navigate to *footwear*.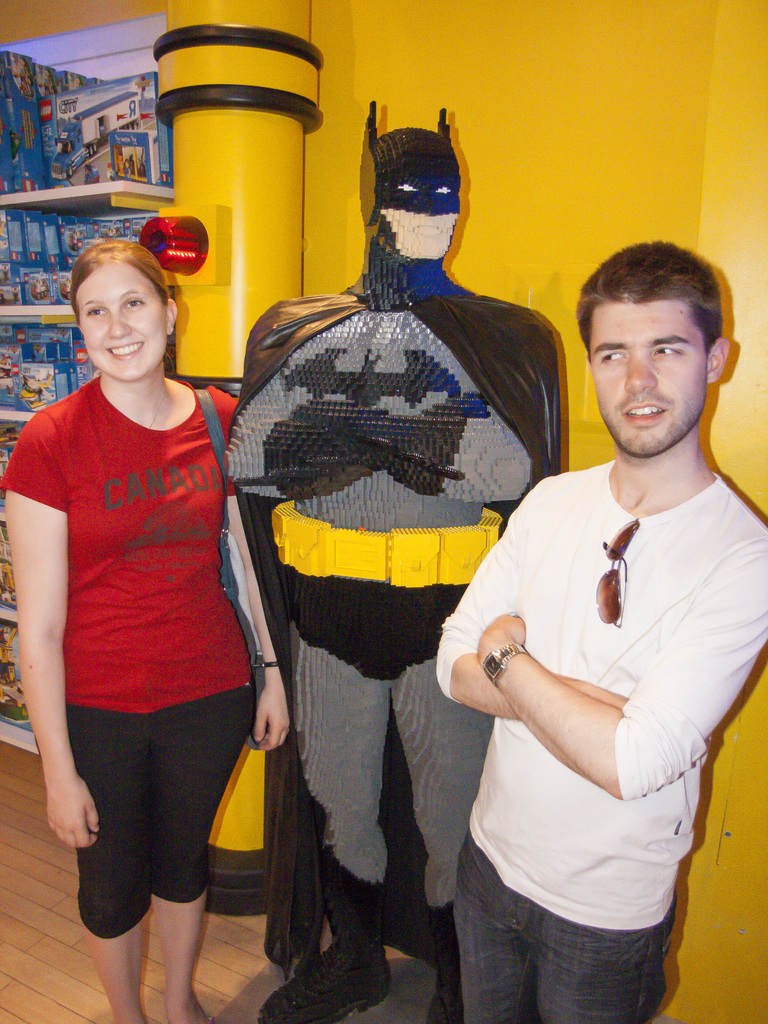
Navigation target: 281, 925, 394, 1008.
